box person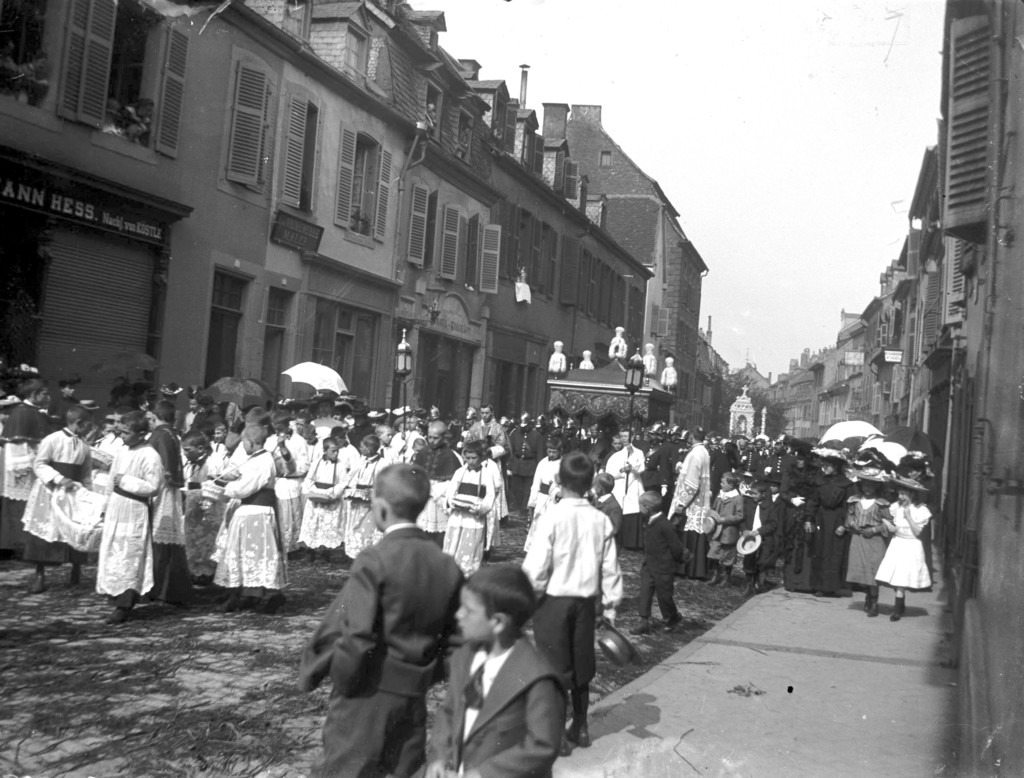
<region>587, 473, 621, 535</region>
